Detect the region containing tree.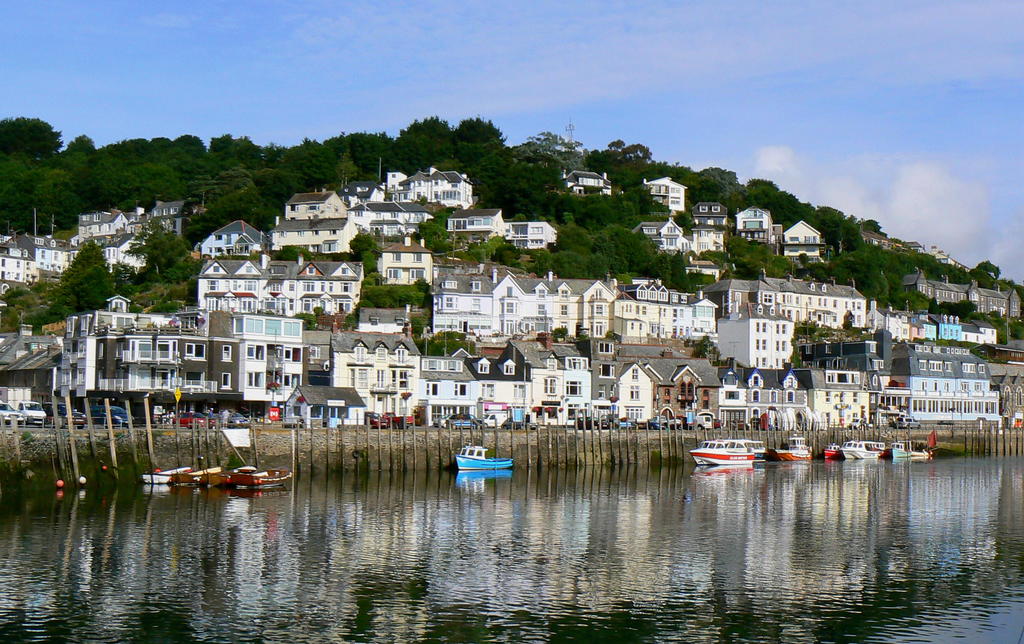
[353, 254, 393, 275].
